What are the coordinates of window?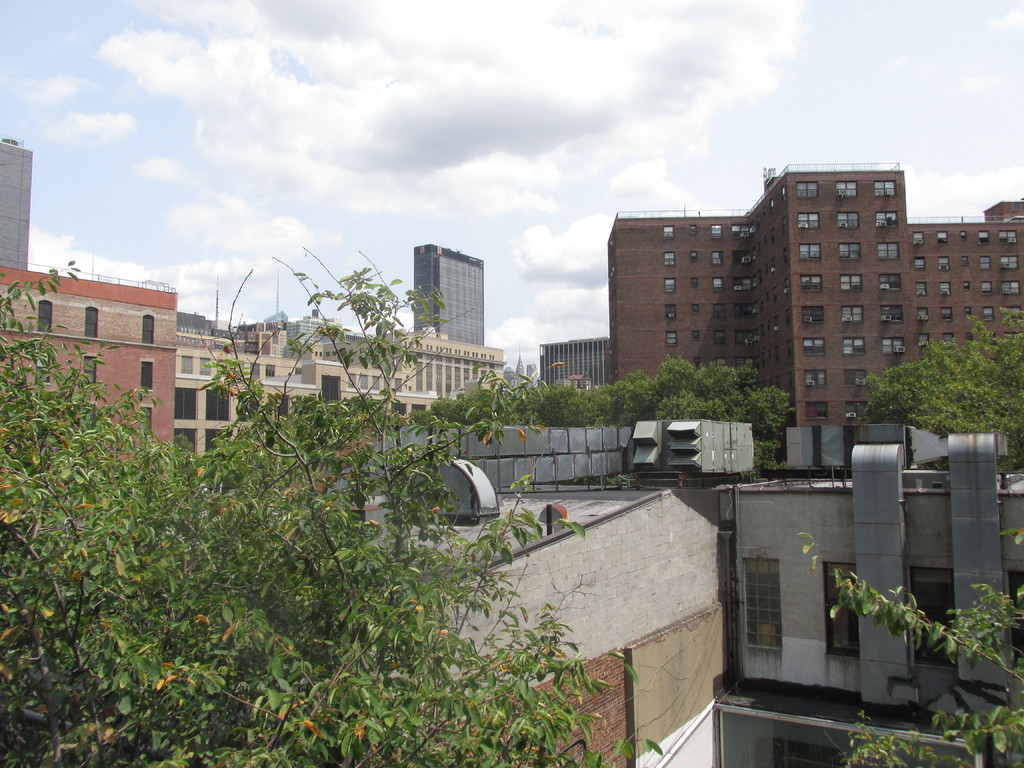
select_region(981, 281, 993, 296).
